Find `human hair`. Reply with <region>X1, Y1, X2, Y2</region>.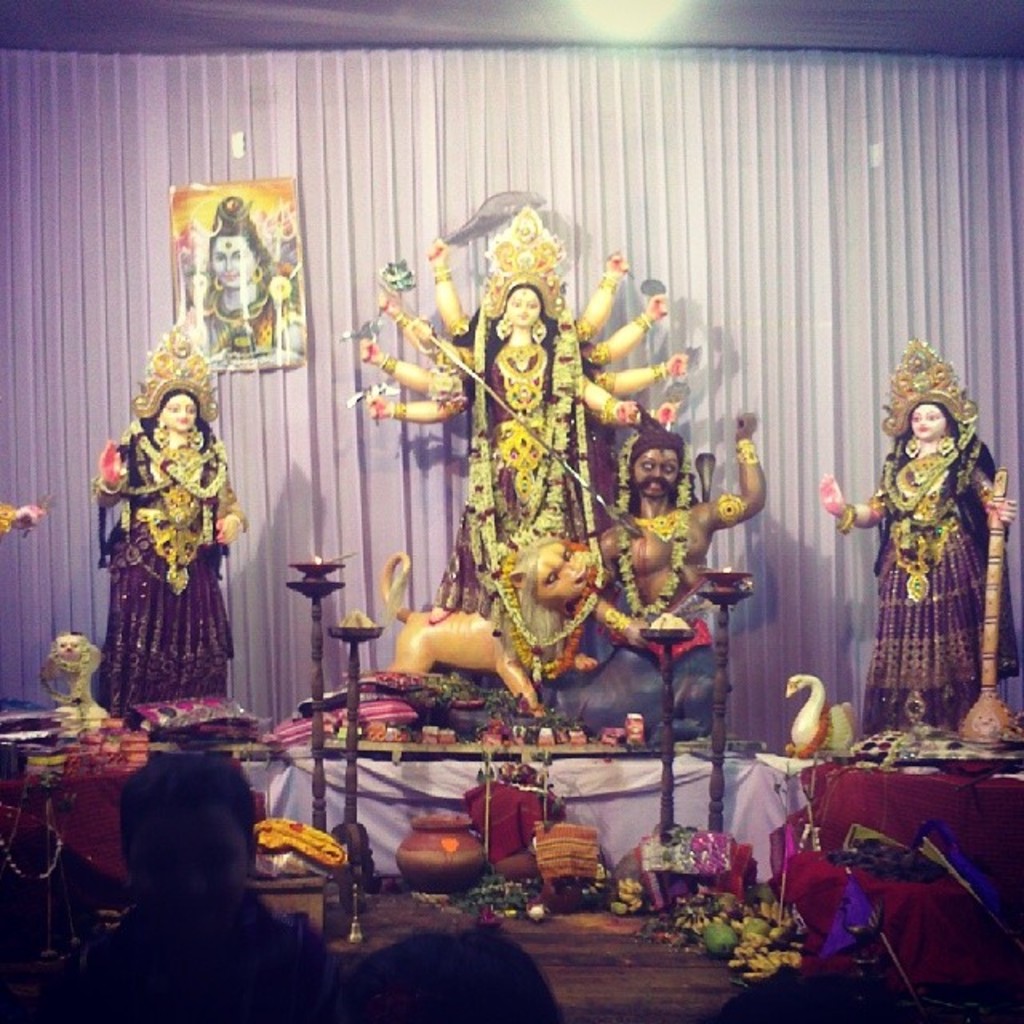
<region>114, 749, 261, 866</region>.
